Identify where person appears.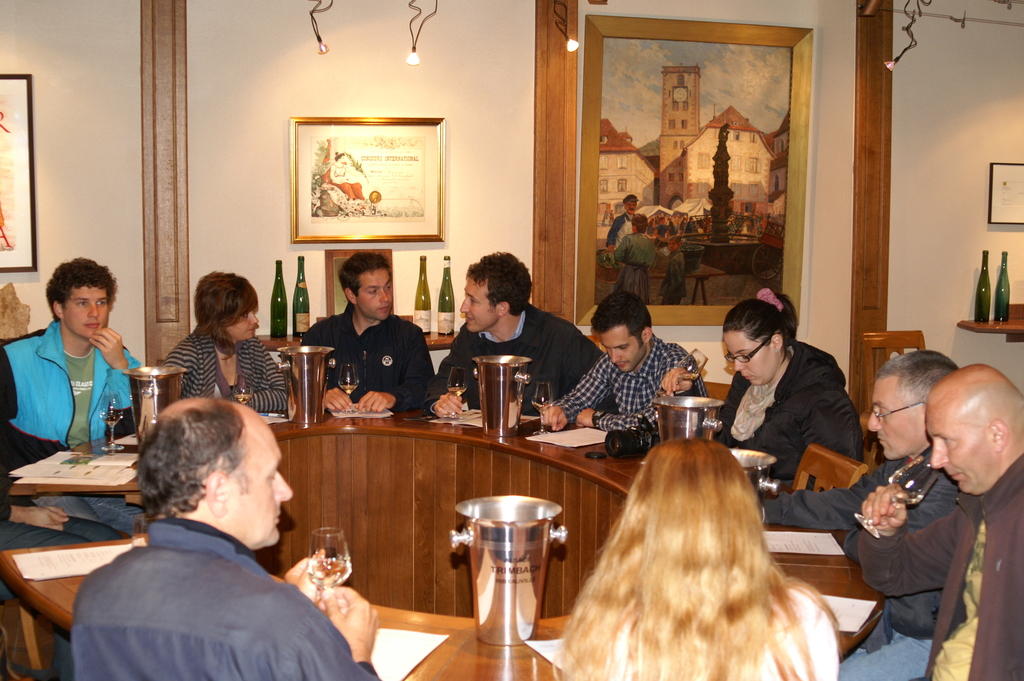
Appears at bbox=(745, 354, 961, 680).
